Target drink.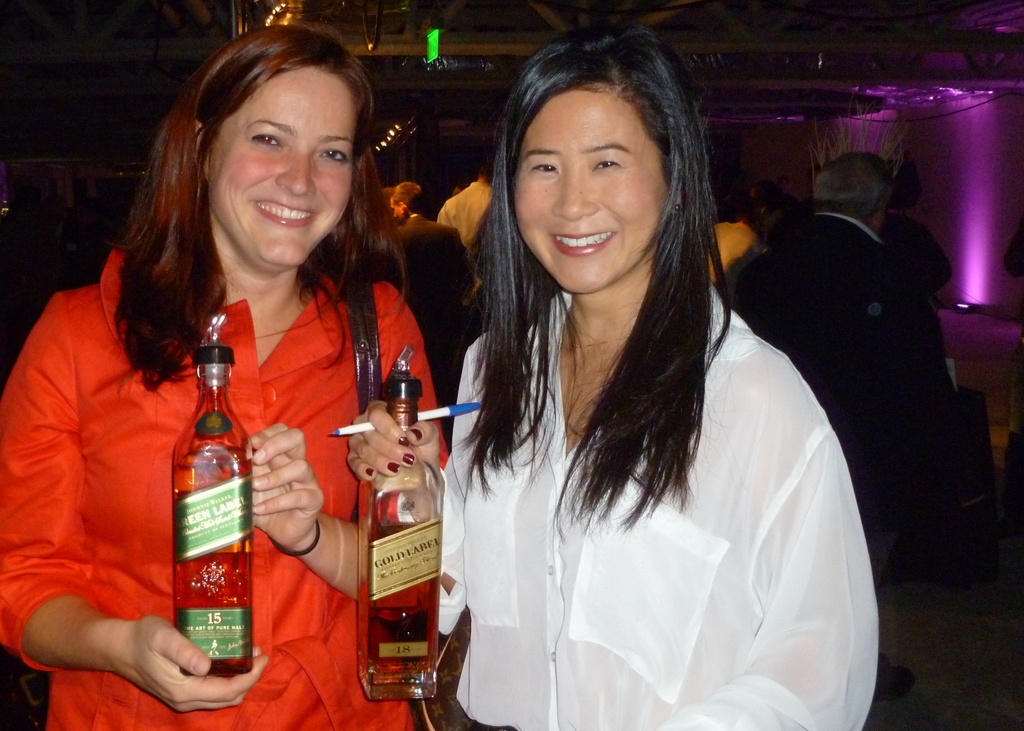
Target region: l=173, t=310, r=255, b=673.
